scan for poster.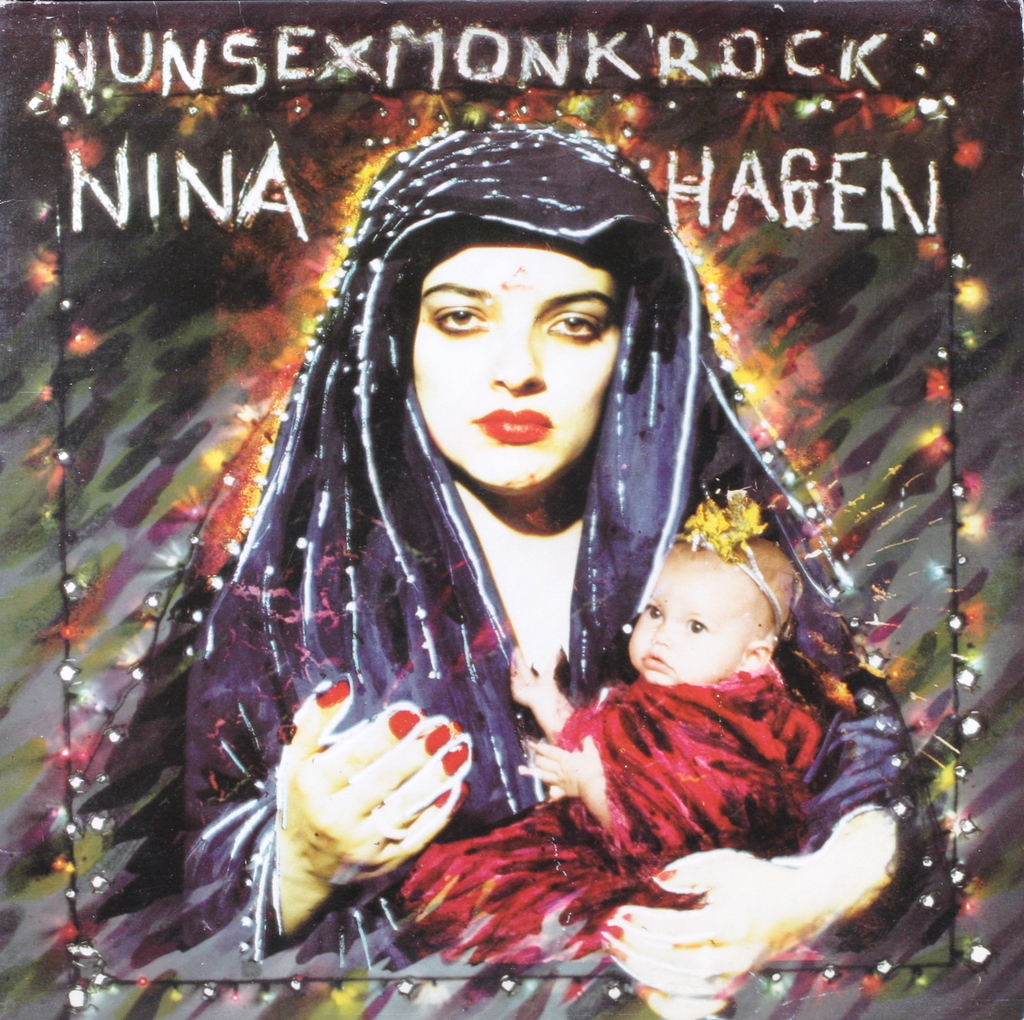
Scan result: (left=0, top=0, right=1023, bottom=1019).
